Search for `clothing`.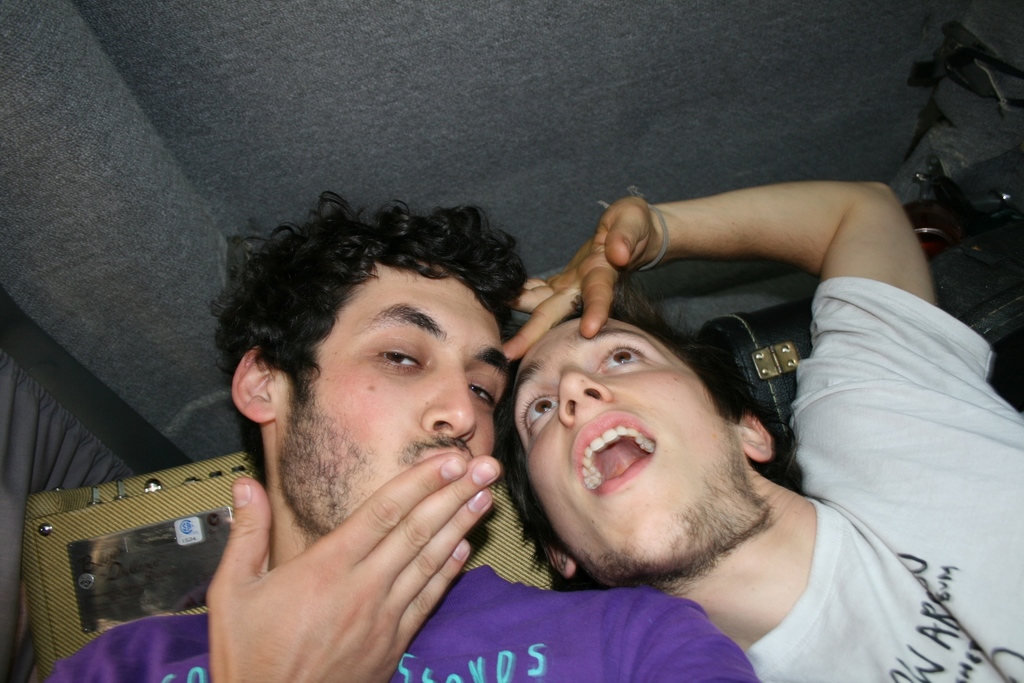
Found at Rect(31, 559, 759, 682).
